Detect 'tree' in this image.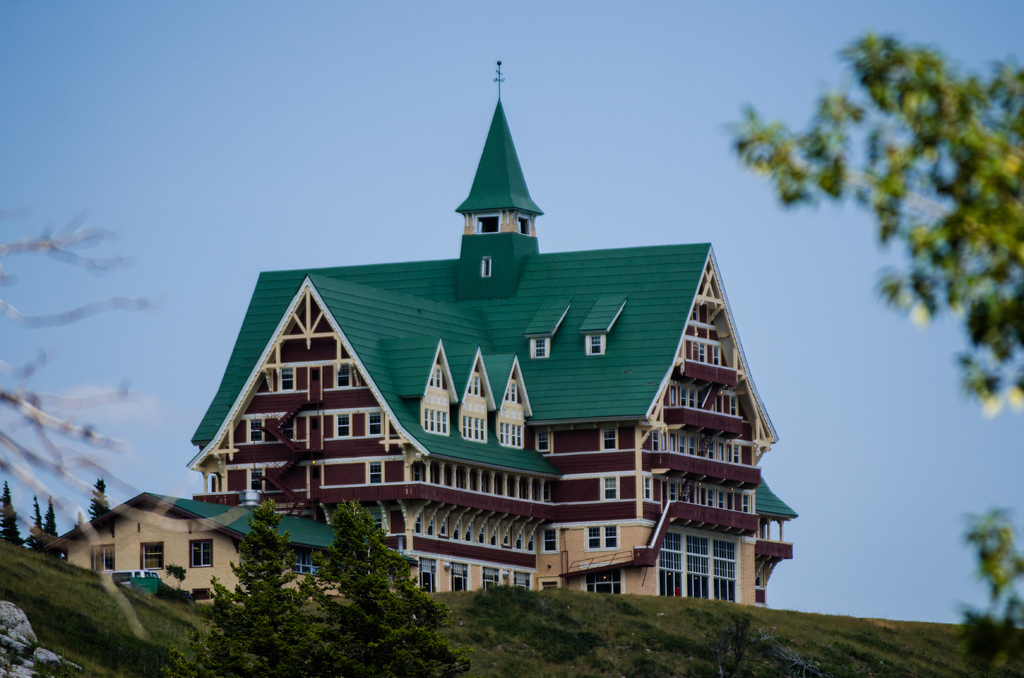
Detection: x1=970 y1=510 x2=1023 y2=677.
